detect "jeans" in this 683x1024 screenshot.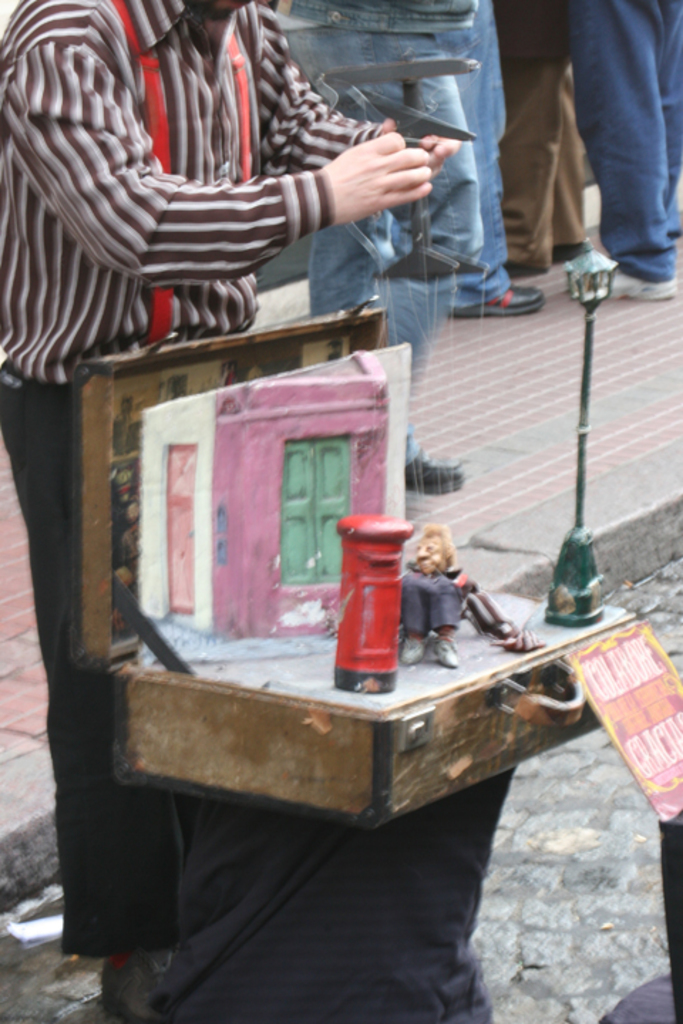
Detection: (left=290, top=14, right=484, bottom=468).
